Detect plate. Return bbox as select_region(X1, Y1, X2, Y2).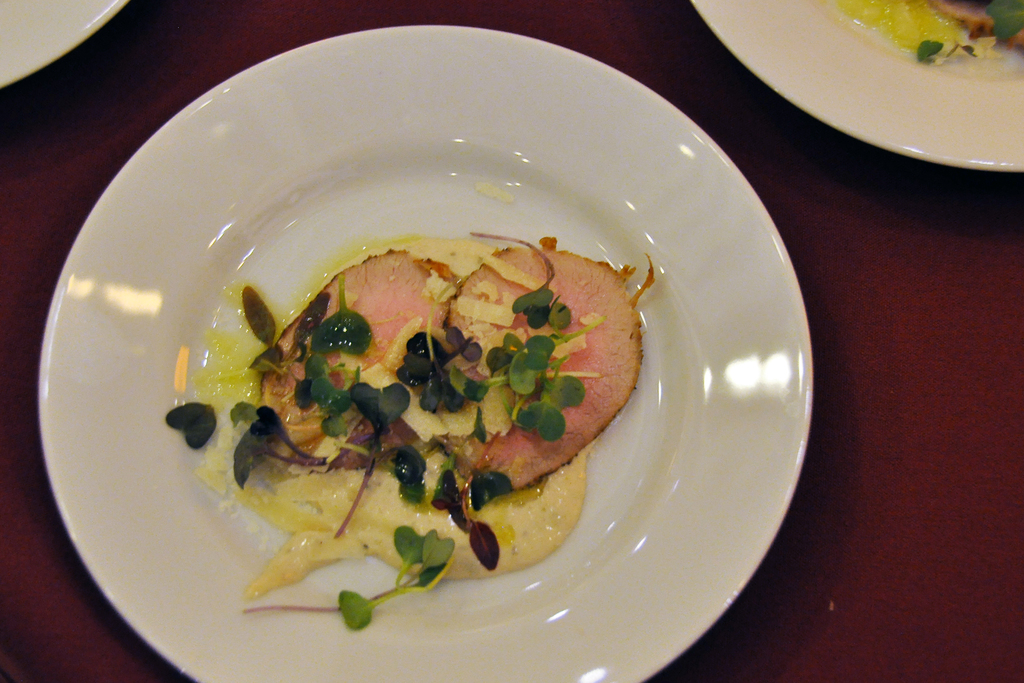
select_region(31, 23, 812, 682).
